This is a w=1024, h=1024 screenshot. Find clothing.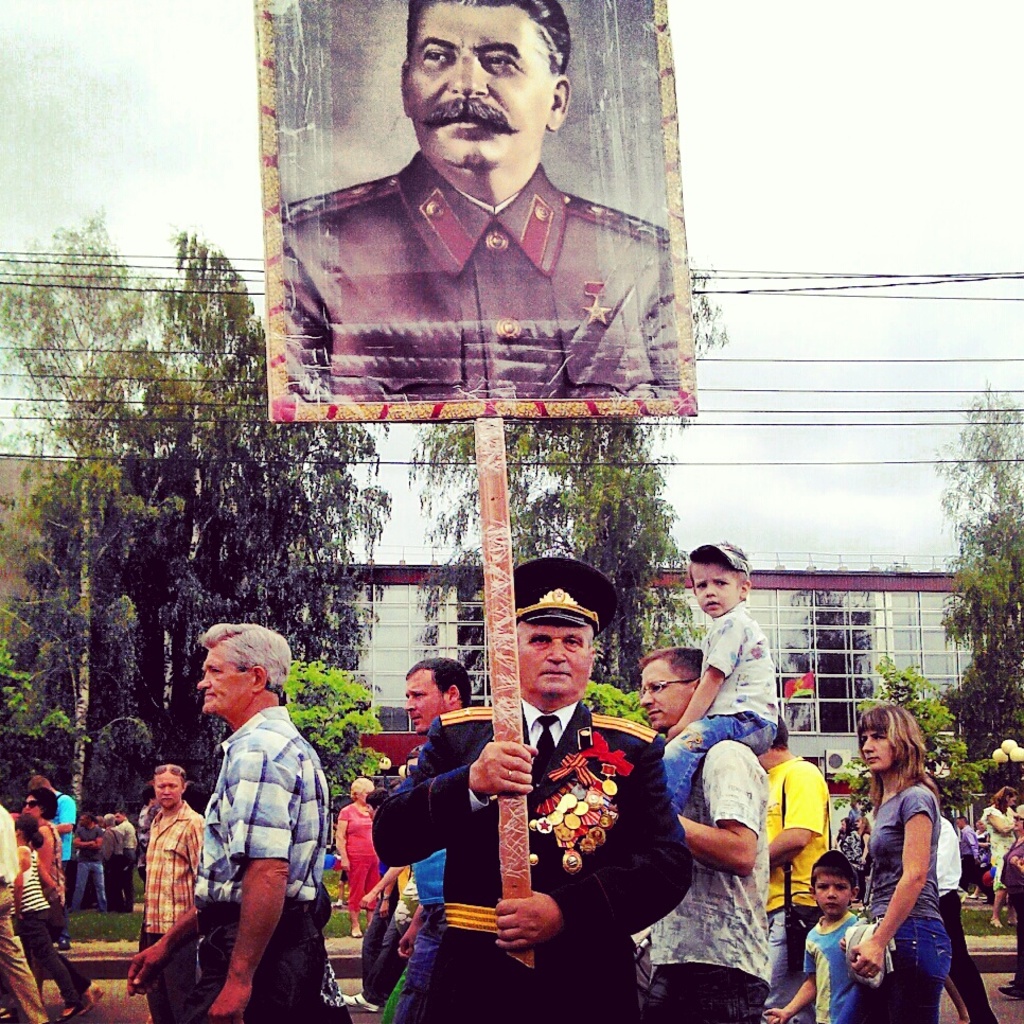
Bounding box: bbox(398, 742, 454, 1023).
